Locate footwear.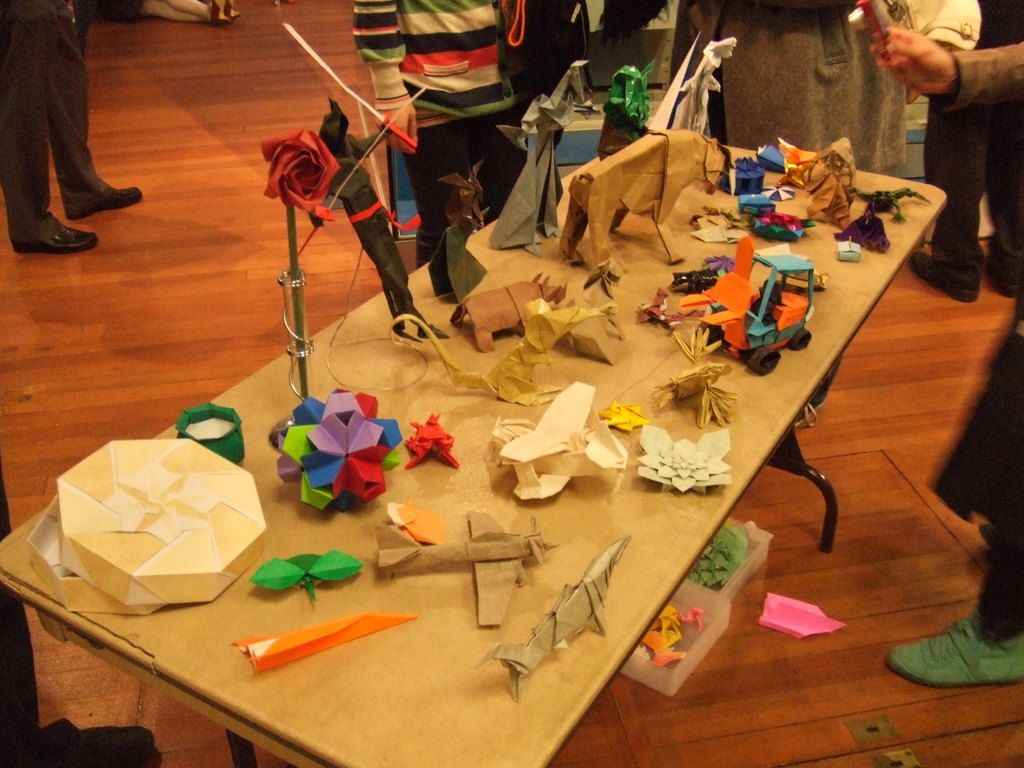
Bounding box: [19,218,93,254].
